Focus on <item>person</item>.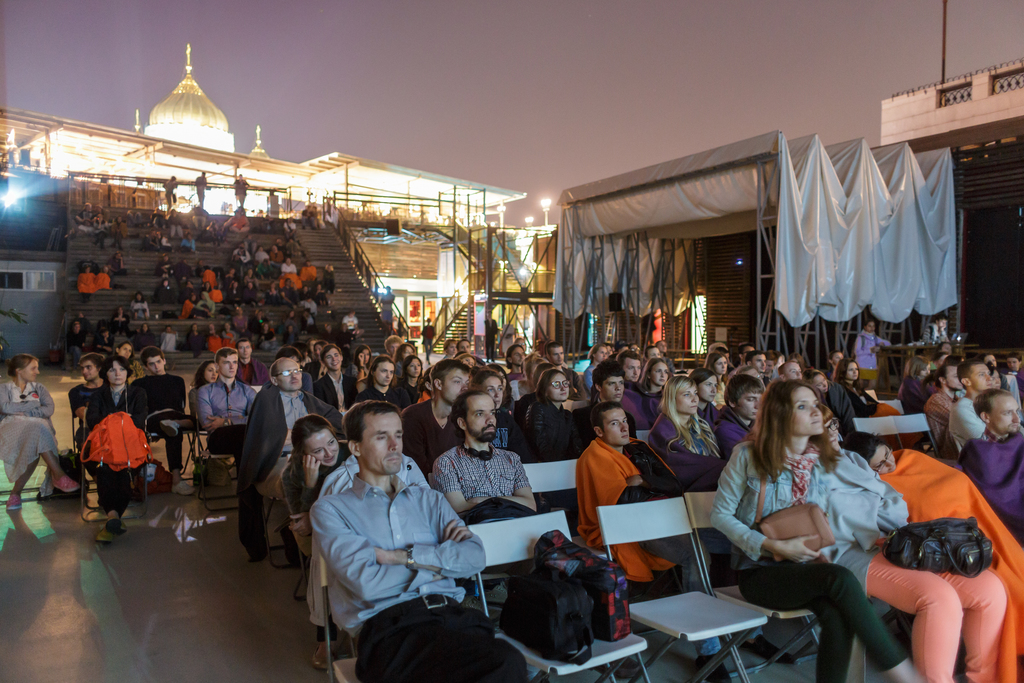
Focused at 720,368,764,448.
